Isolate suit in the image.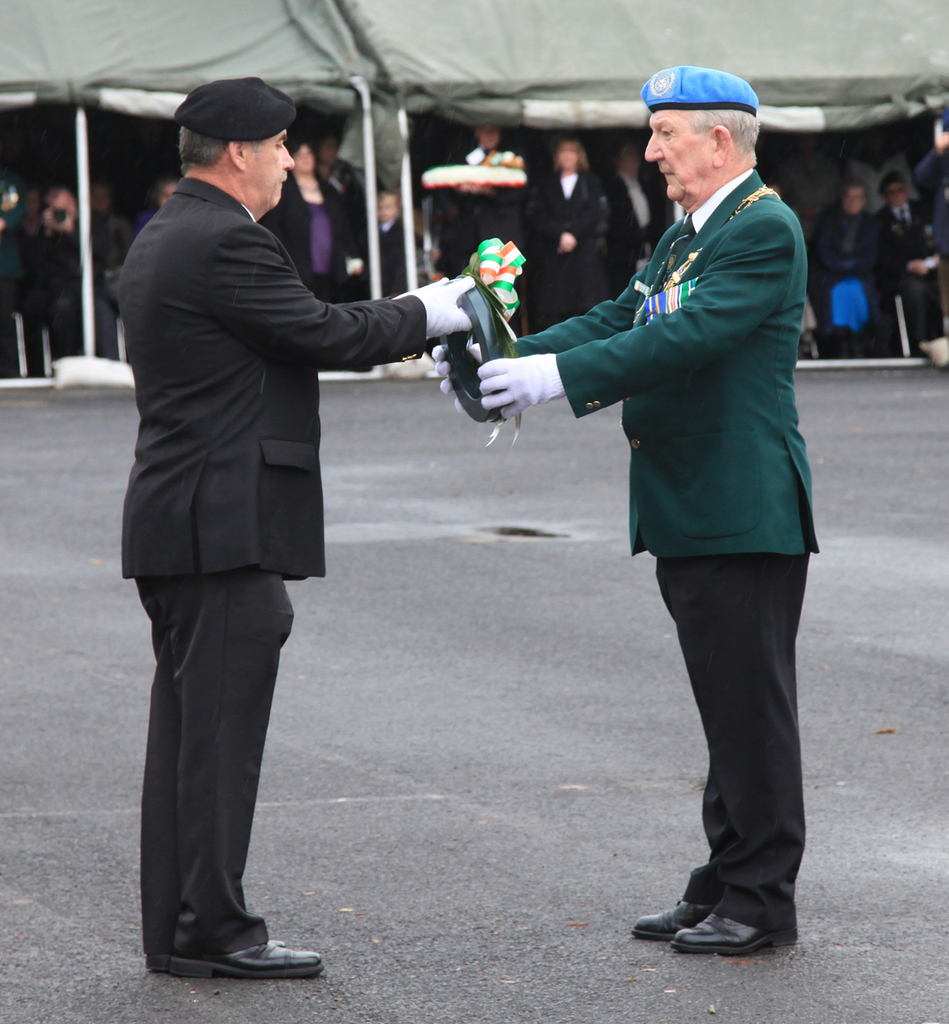
Isolated region: {"x1": 868, "y1": 200, "x2": 935, "y2": 337}.
